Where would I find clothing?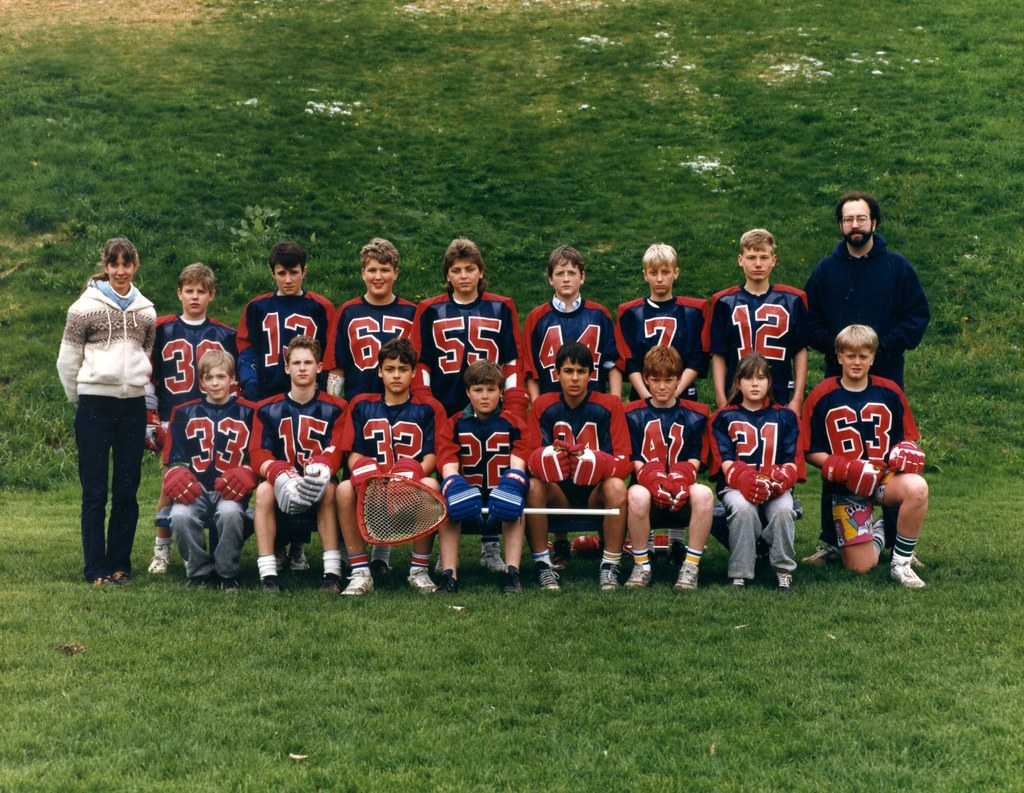
At (left=802, top=378, right=918, bottom=543).
